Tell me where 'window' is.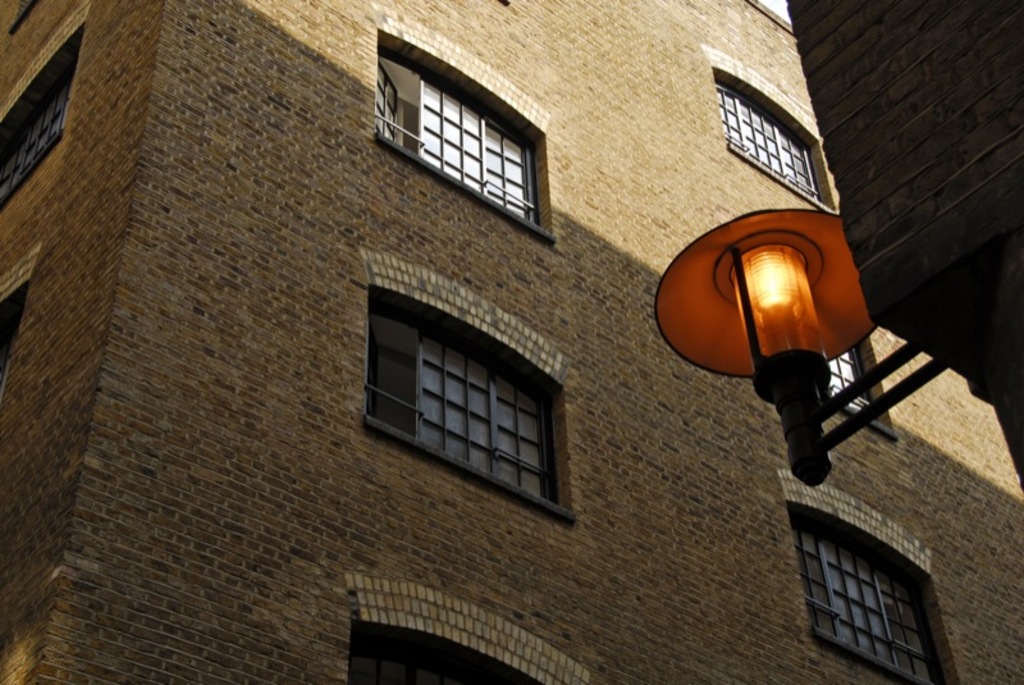
'window' is at locate(710, 54, 829, 209).
